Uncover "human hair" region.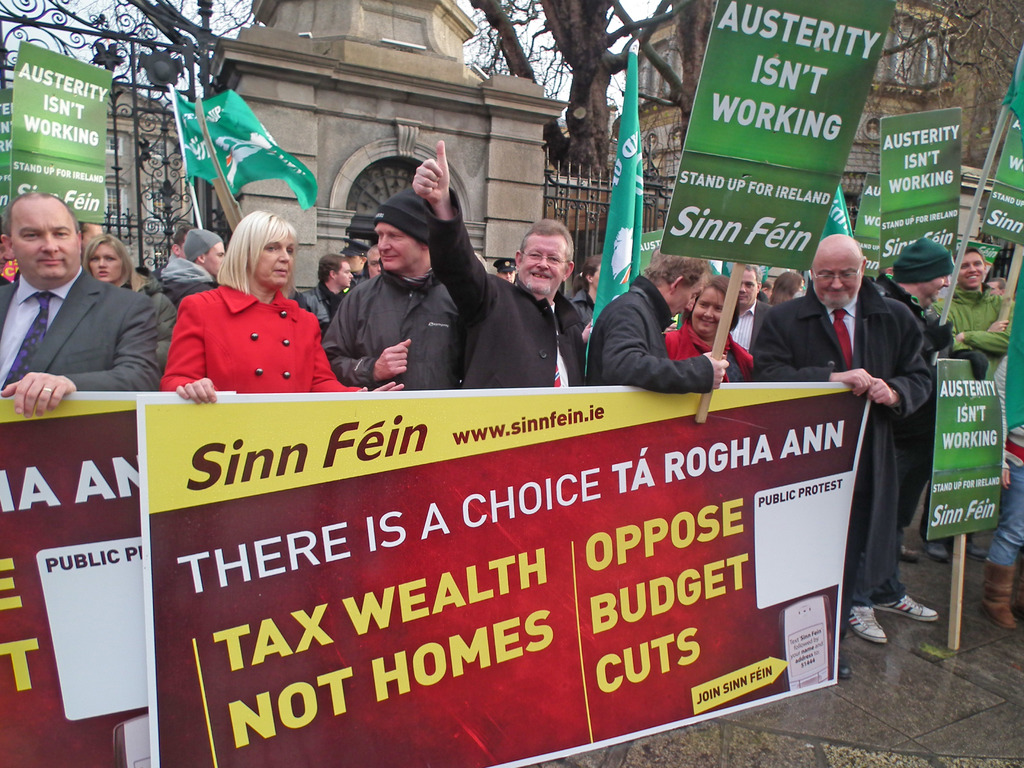
Uncovered: x1=173, y1=228, x2=195, y2=245.
